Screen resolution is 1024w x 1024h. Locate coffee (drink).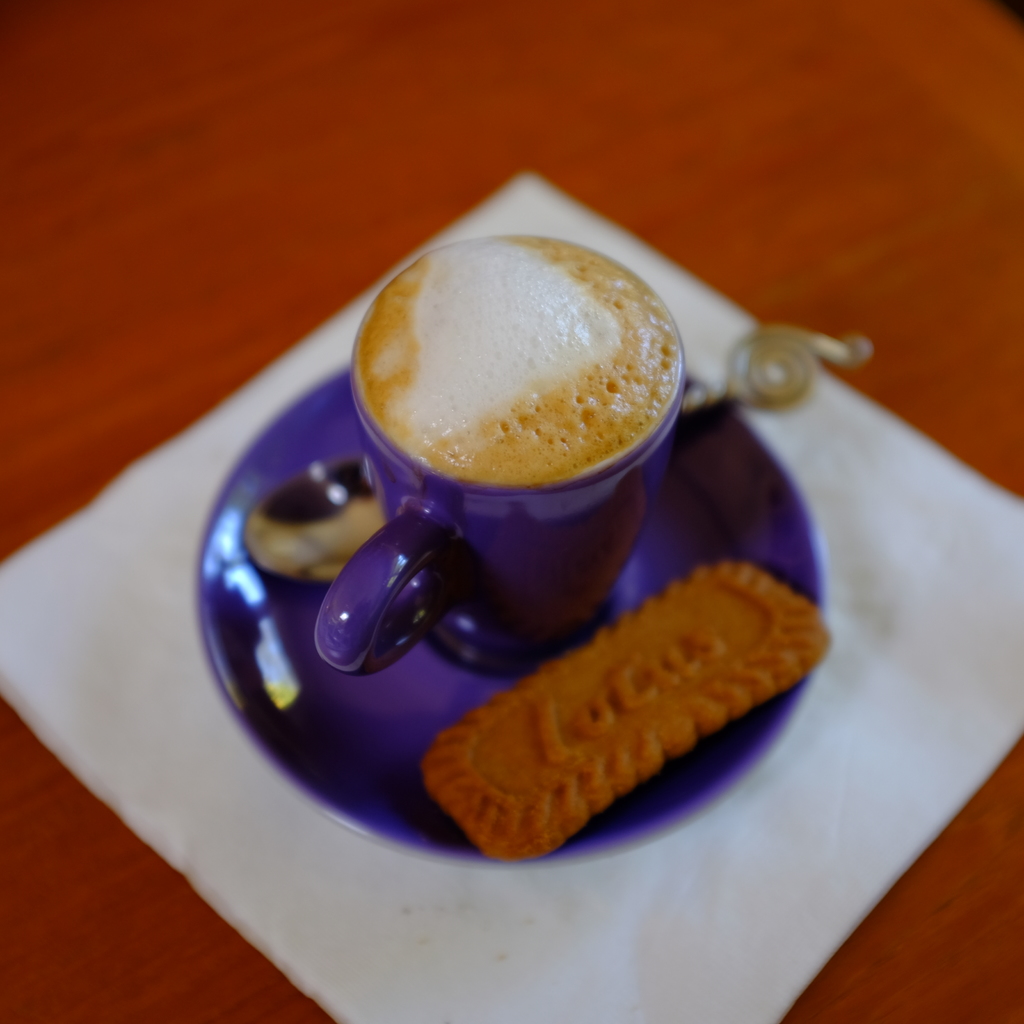
<box>326,210,698,668</box>.
